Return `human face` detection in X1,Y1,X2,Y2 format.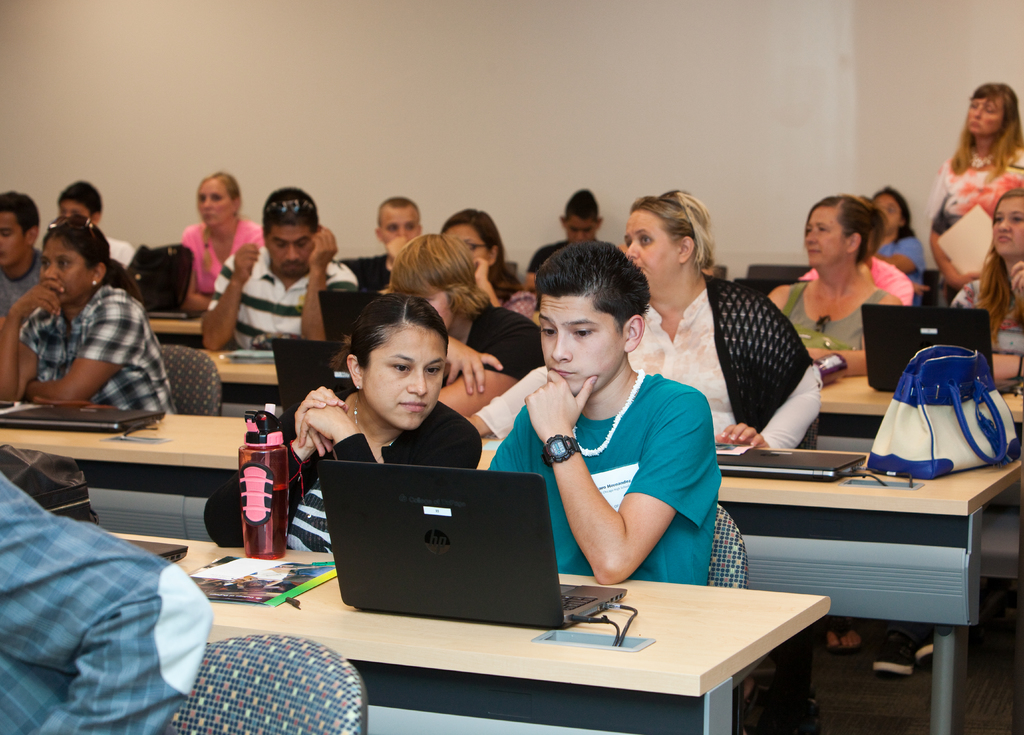
378,207,420,240.
